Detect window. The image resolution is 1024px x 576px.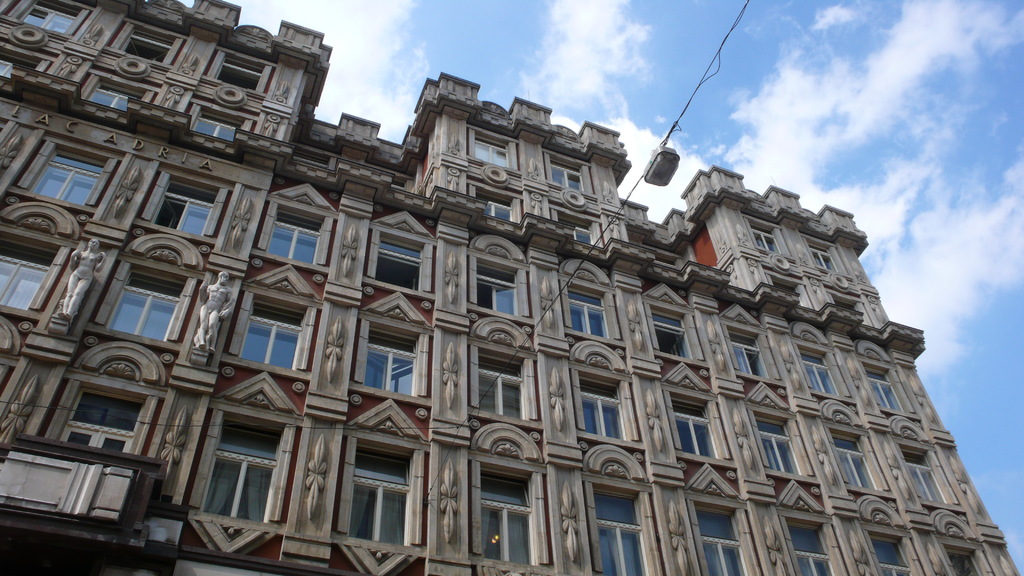
pyautogui.locateOnScreen(334, 399, 430, 541).
